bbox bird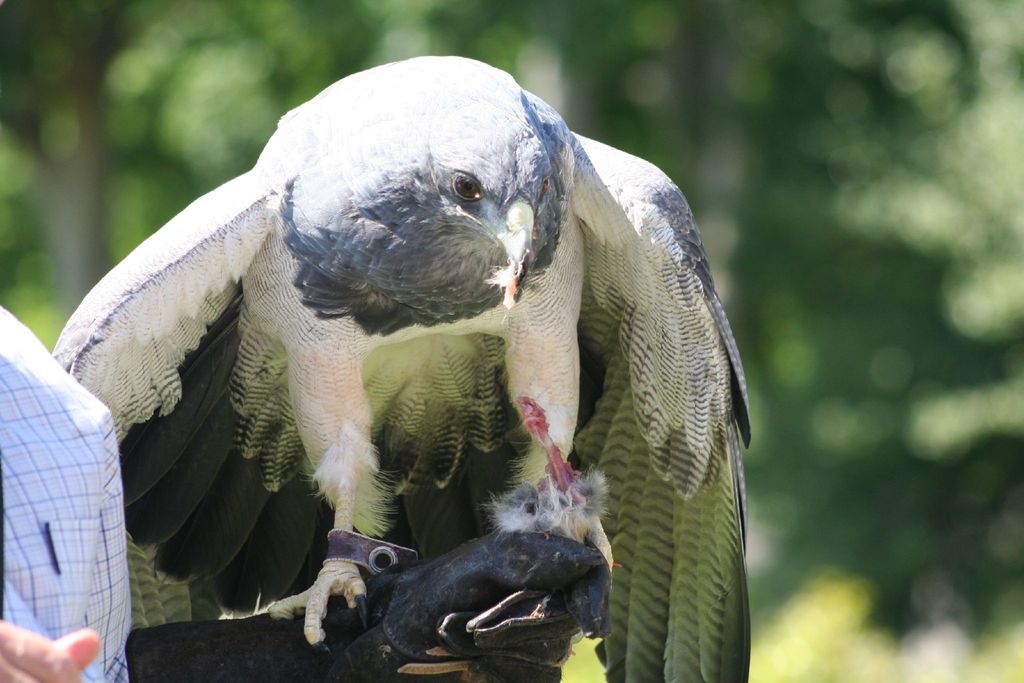
45,47,757,682
